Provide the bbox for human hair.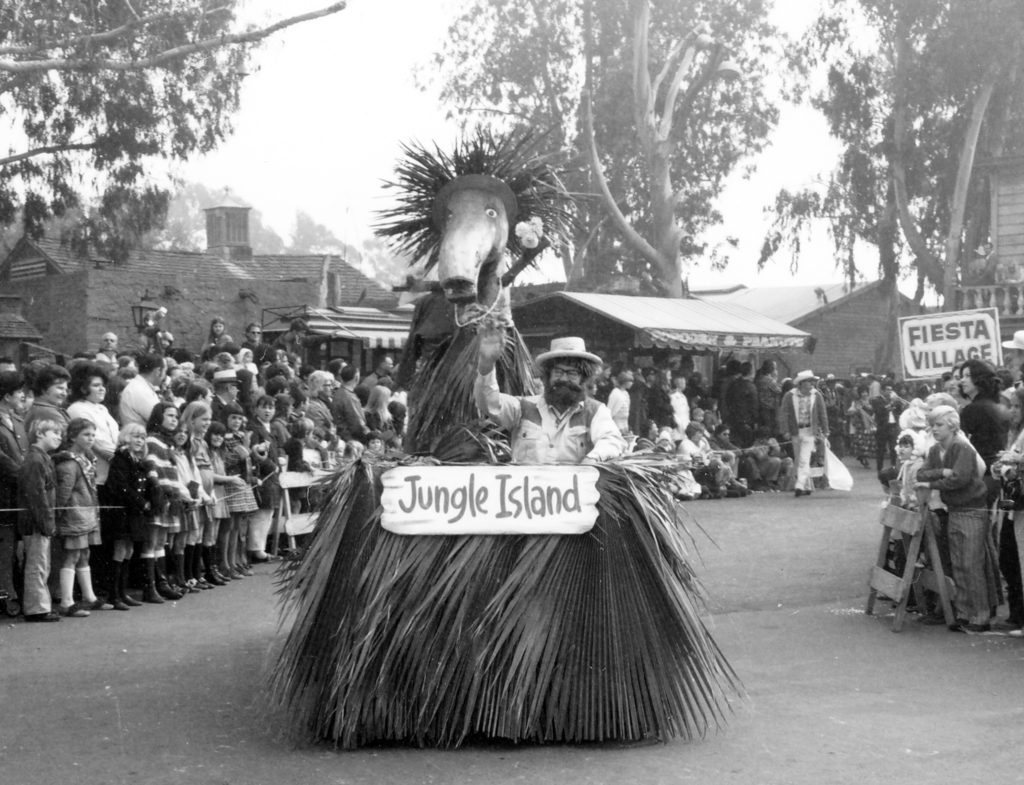
<box>653,366,671,392</box>.
